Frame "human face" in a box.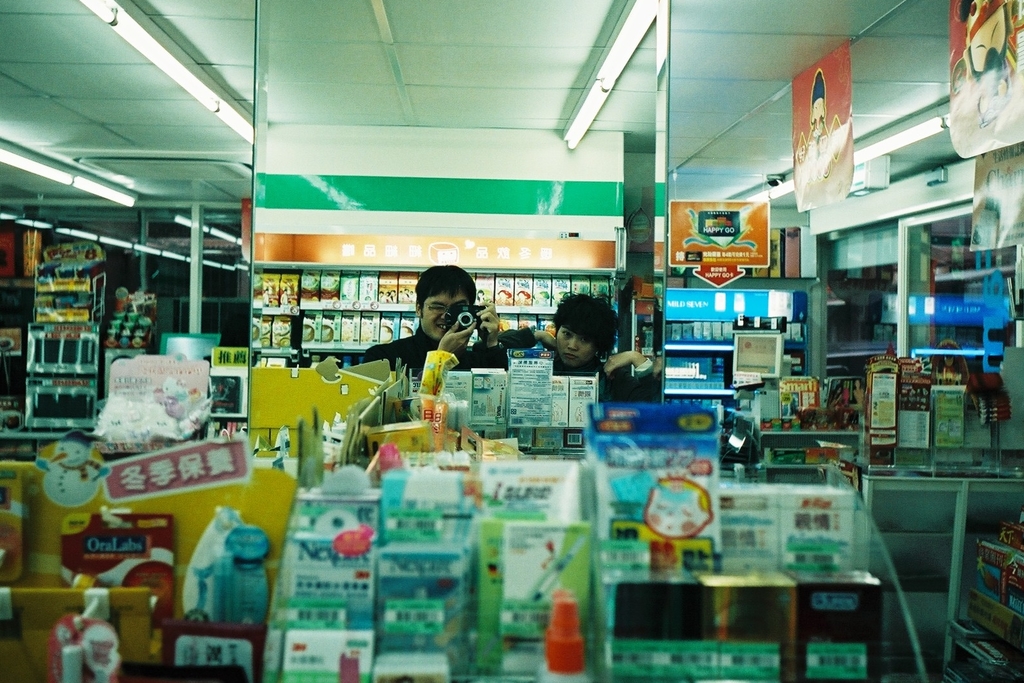
(x1=554, y1=322, x2=597, y2=368).
